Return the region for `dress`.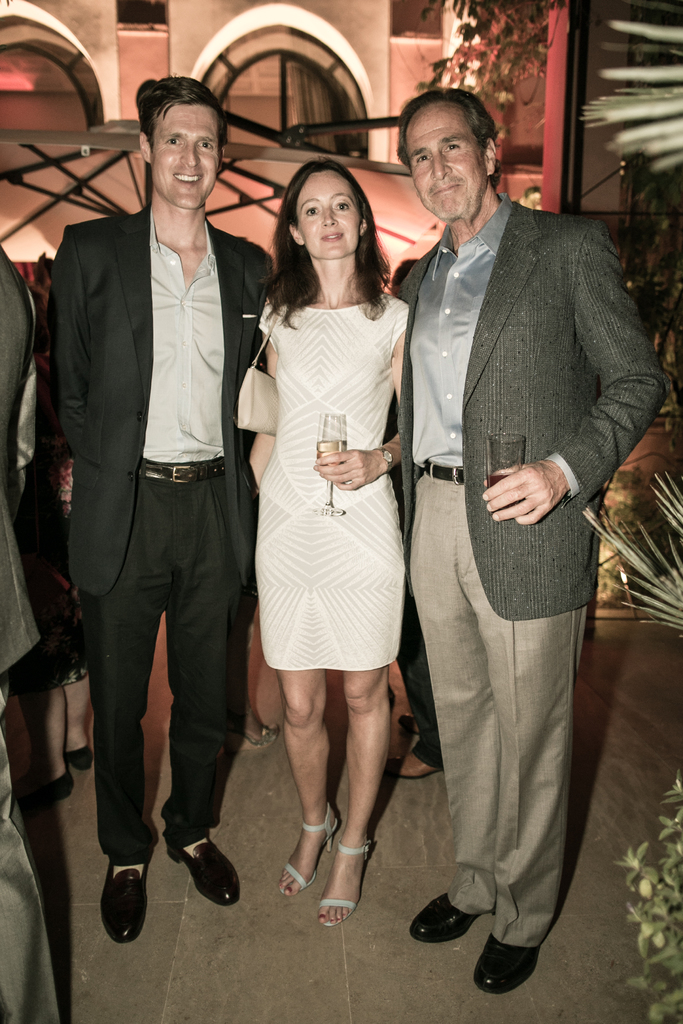
select_region(257, 301, 409, 672).
